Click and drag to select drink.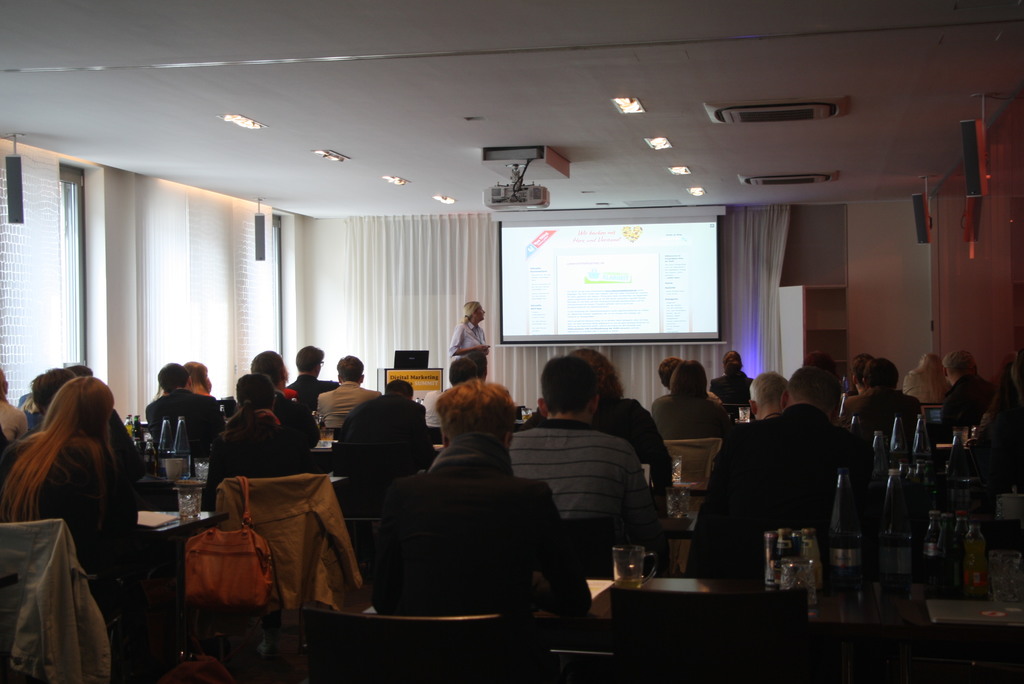
Selection: {"left": 145, "top": 448, "right": 155, "bottom": 473}.
